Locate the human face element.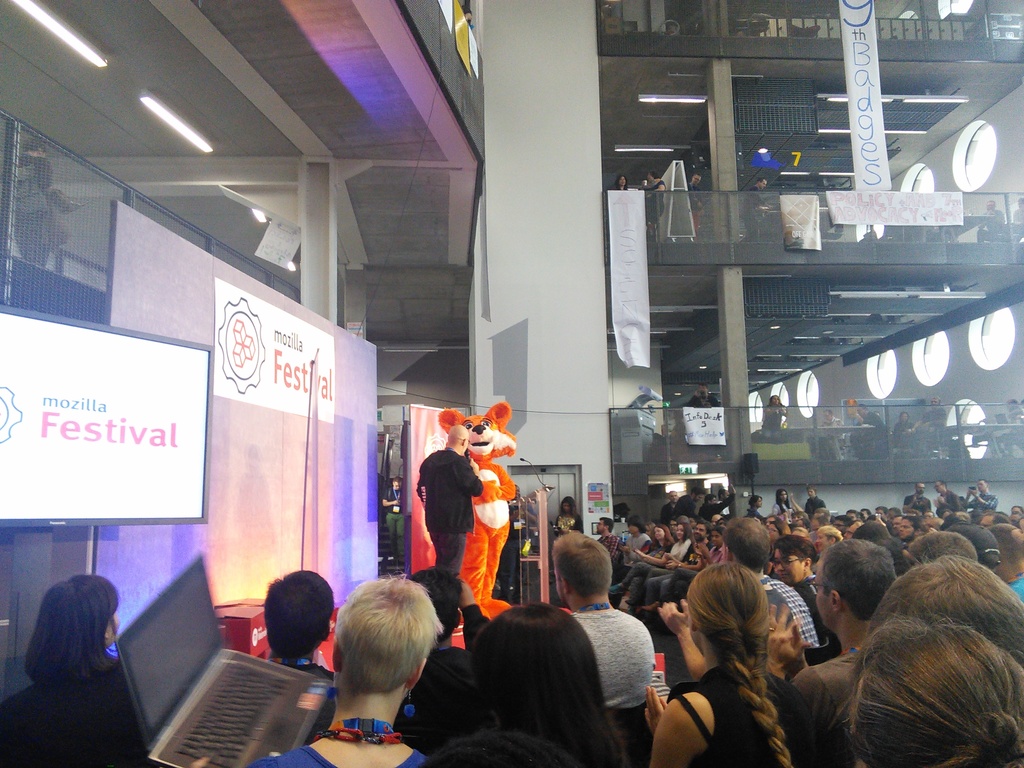
Element bbox: pyautogui.locateOnScreen(723, 492, 728, 497).
